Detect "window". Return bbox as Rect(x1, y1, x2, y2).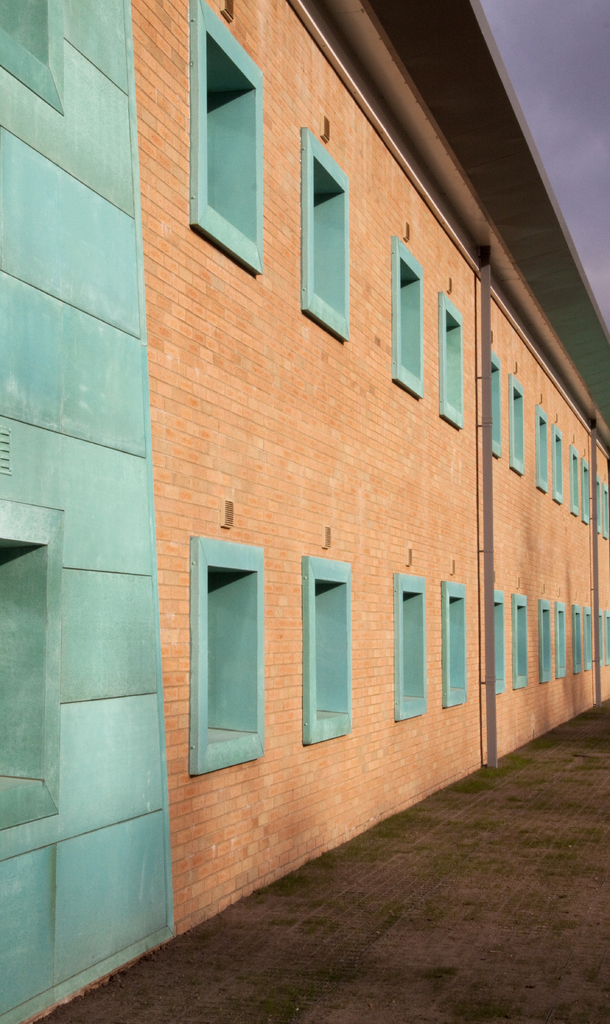
Rect(555, 602, 569, 678).
